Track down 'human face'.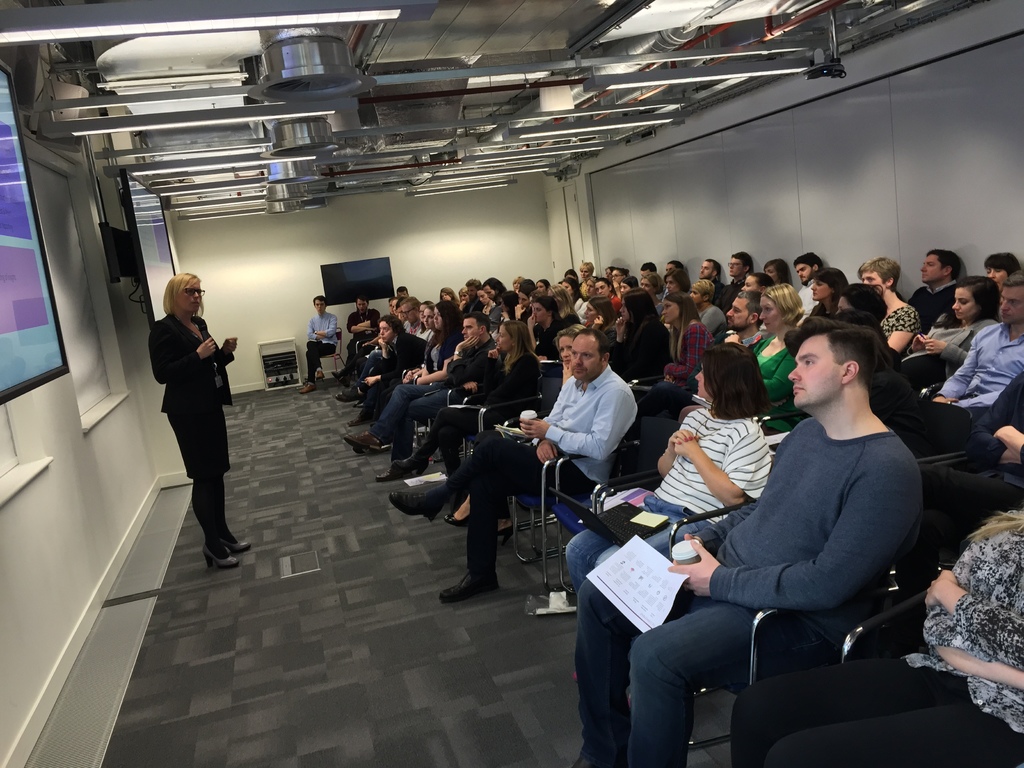
Tracked to [left=695, top=364, right=710, bottom=397].
